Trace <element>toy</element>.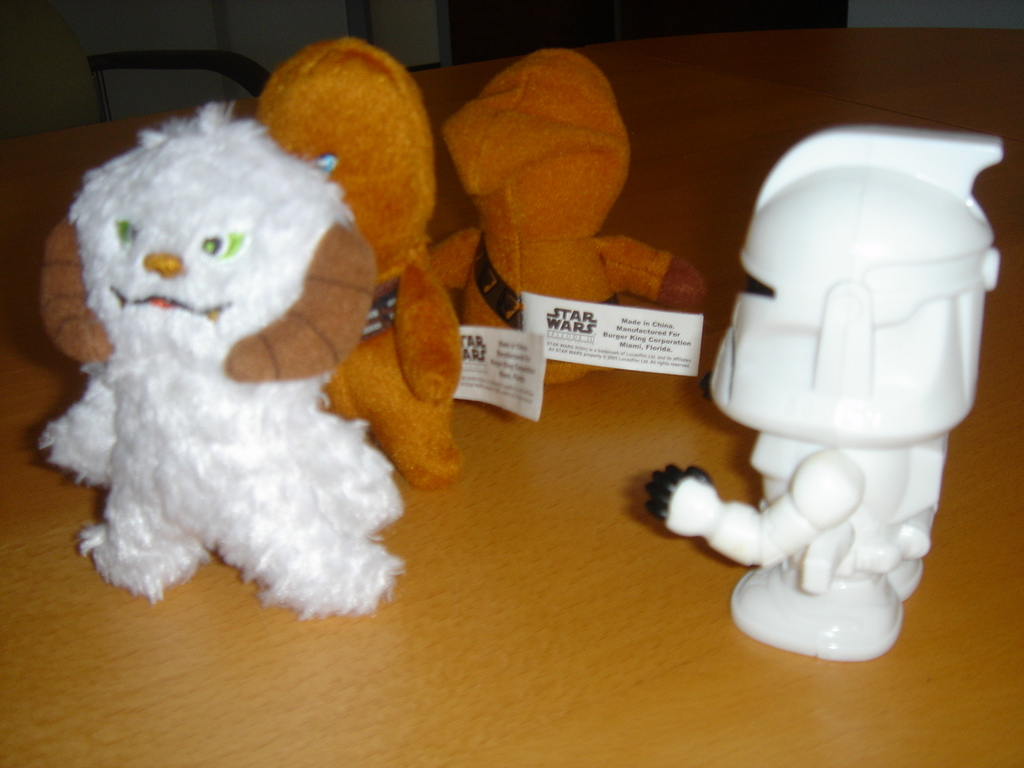
Traced to {"x1": 431, "y1": 49, "x2": 706, "y2": 385}.
